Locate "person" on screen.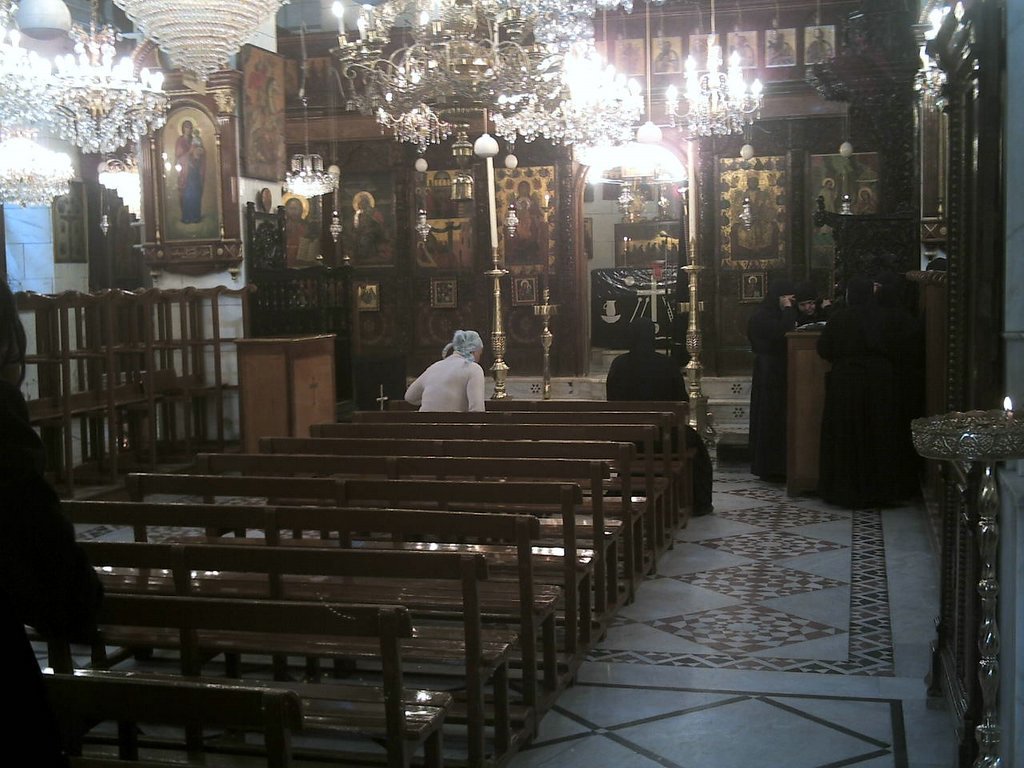
On screen at x1=282, y1=198, x2=307, y2=261.
